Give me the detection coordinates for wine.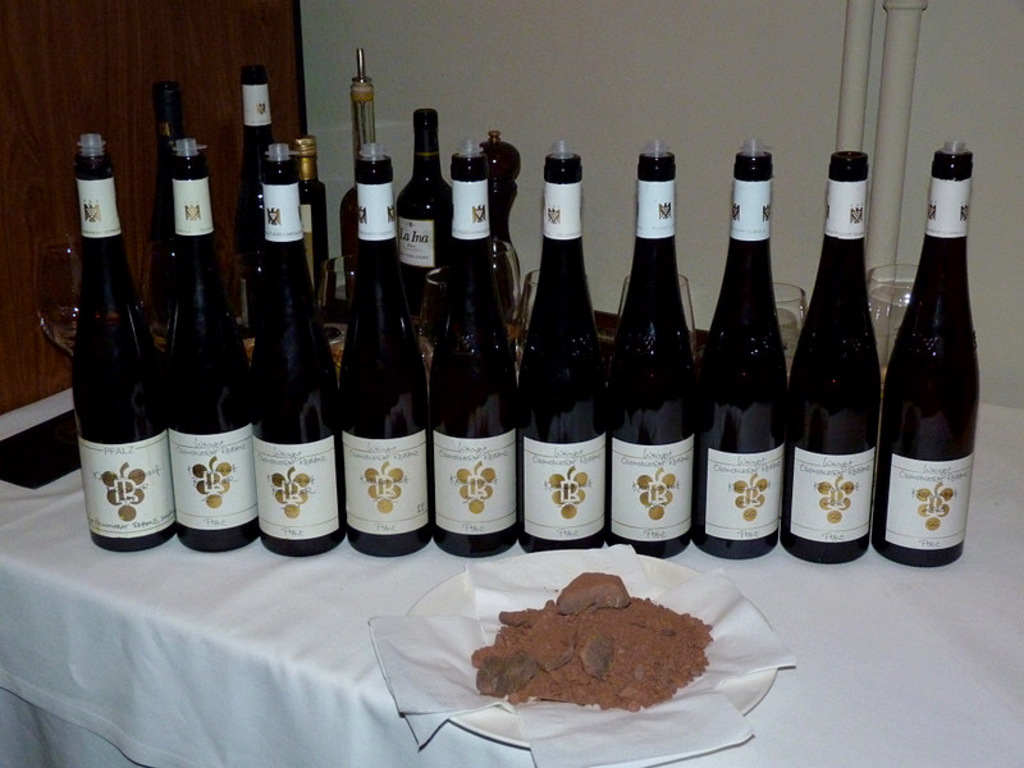
box(296, 124, 326, 302).
